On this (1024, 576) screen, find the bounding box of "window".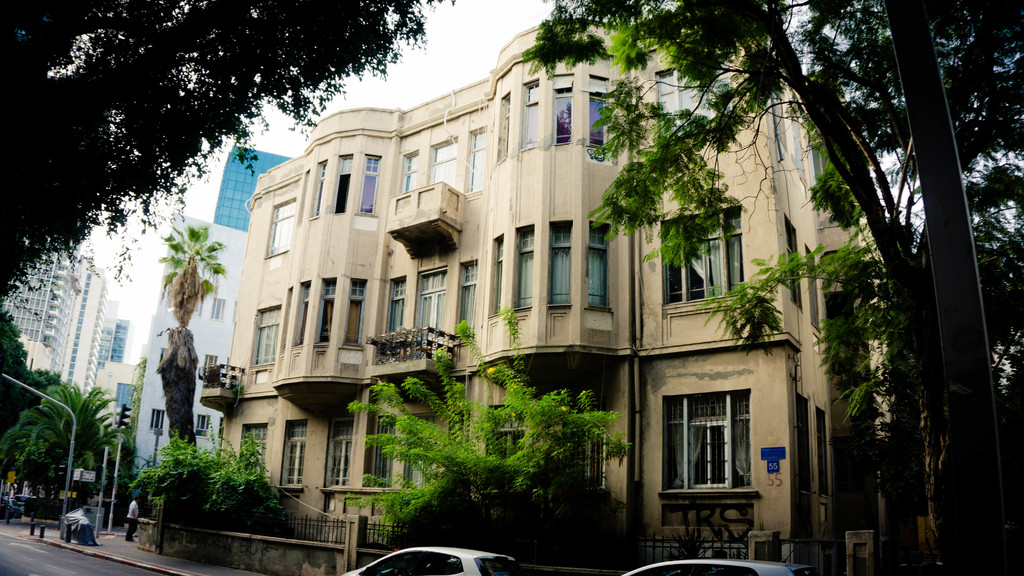
Bounding box: {"x1": 293, "y1": 280, "x2": 312, "y2": 347}.
